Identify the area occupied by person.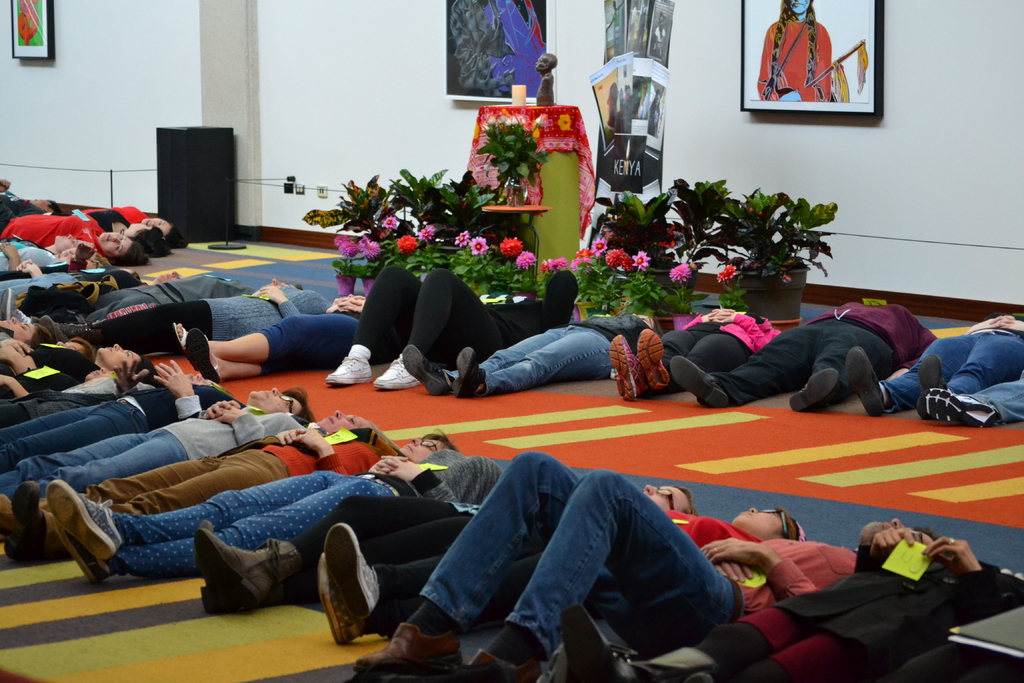
Area: (x1=652, y1=11, x2=666, y2=57).
